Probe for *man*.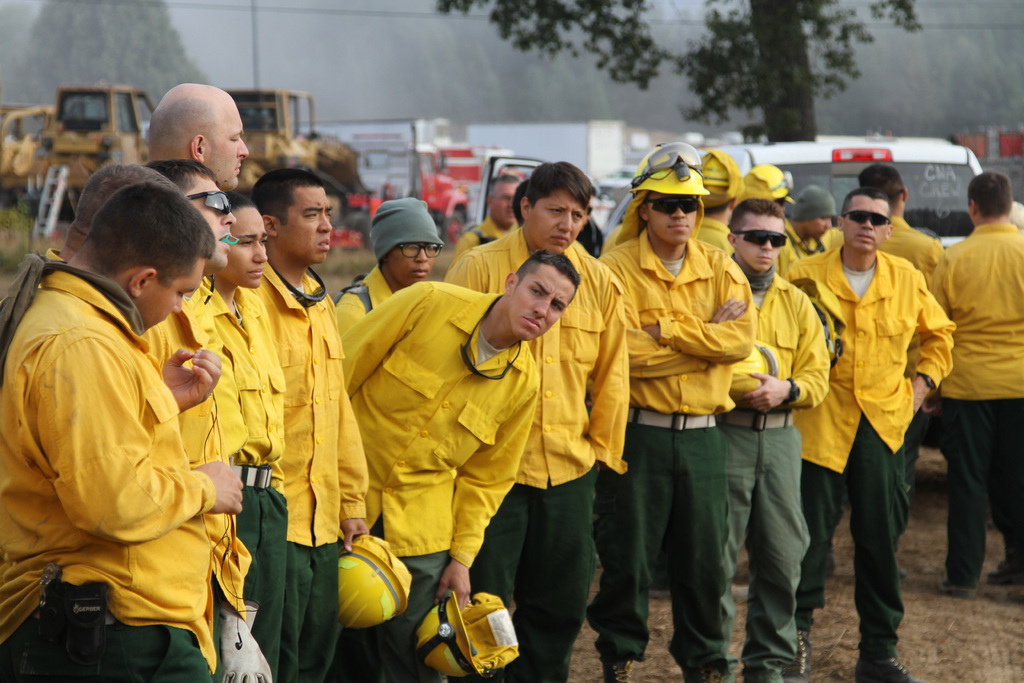
Probe result: locate(932, 171, 1022, 597).
